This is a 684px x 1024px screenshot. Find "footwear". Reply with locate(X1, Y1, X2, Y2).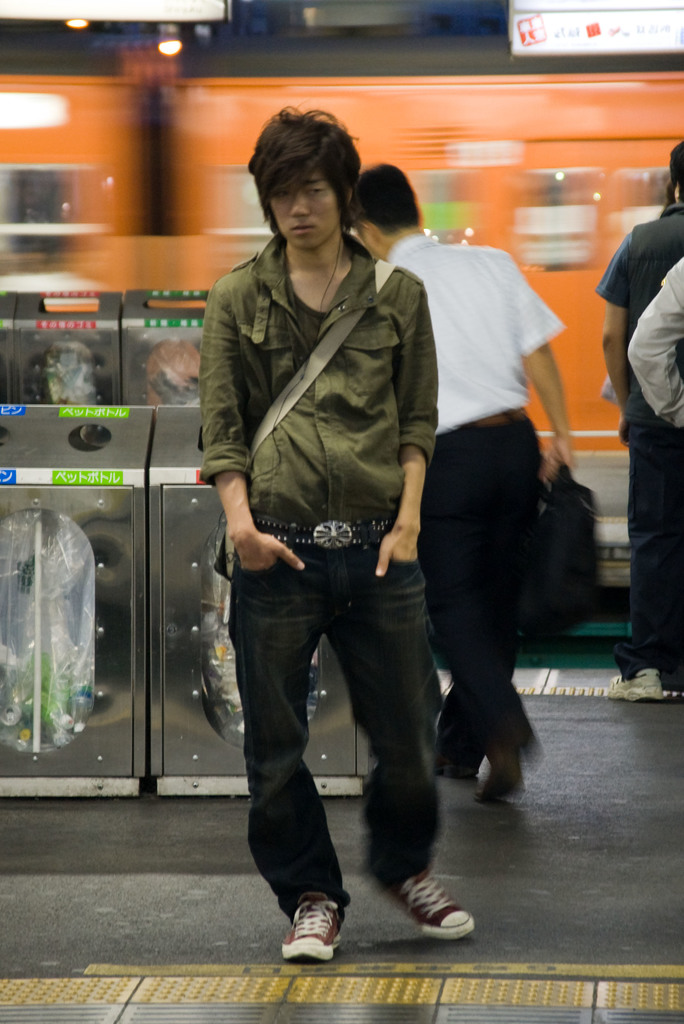
locate(474, 750, 517, 806).
